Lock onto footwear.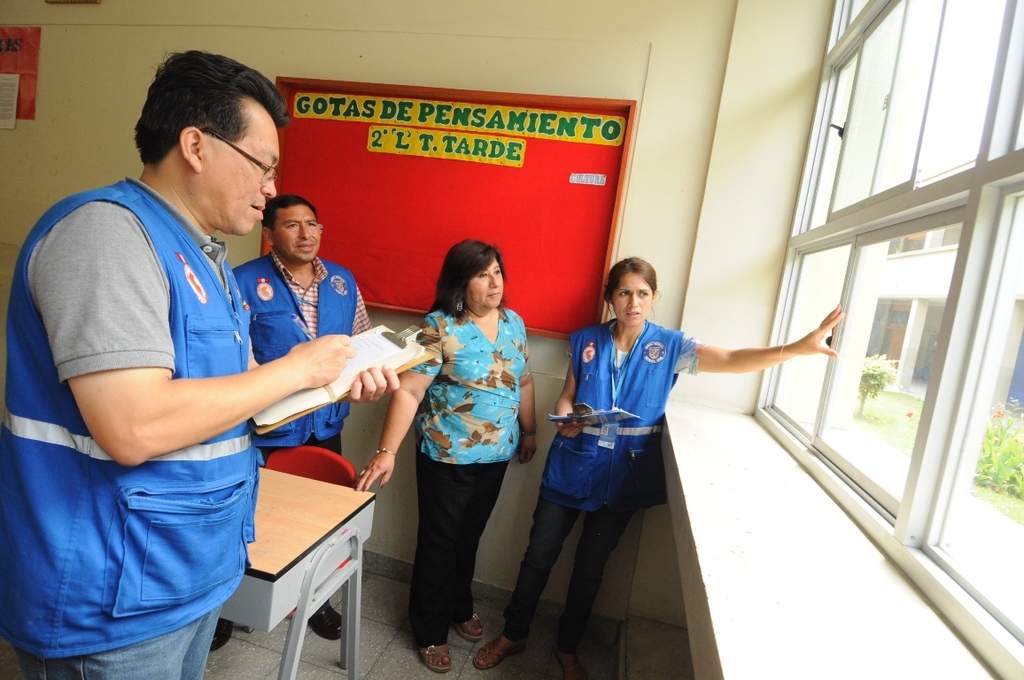
Locked: crop(211, 619, 235, 652).
